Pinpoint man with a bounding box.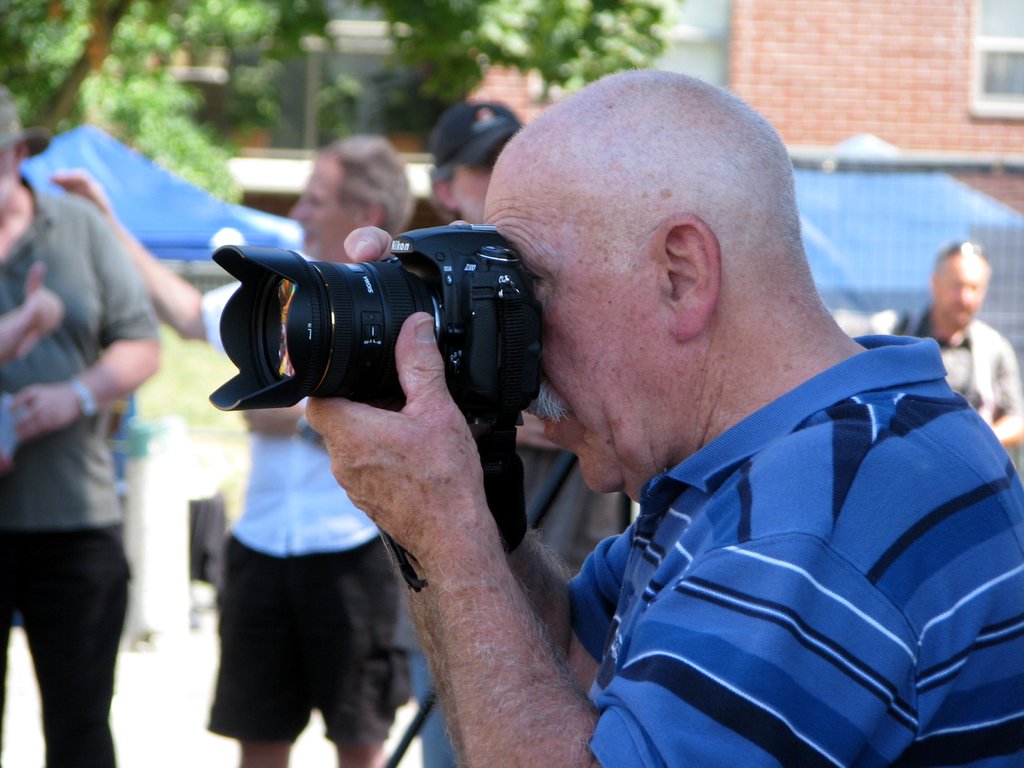
bbox=[40, 127, 422, 767].
